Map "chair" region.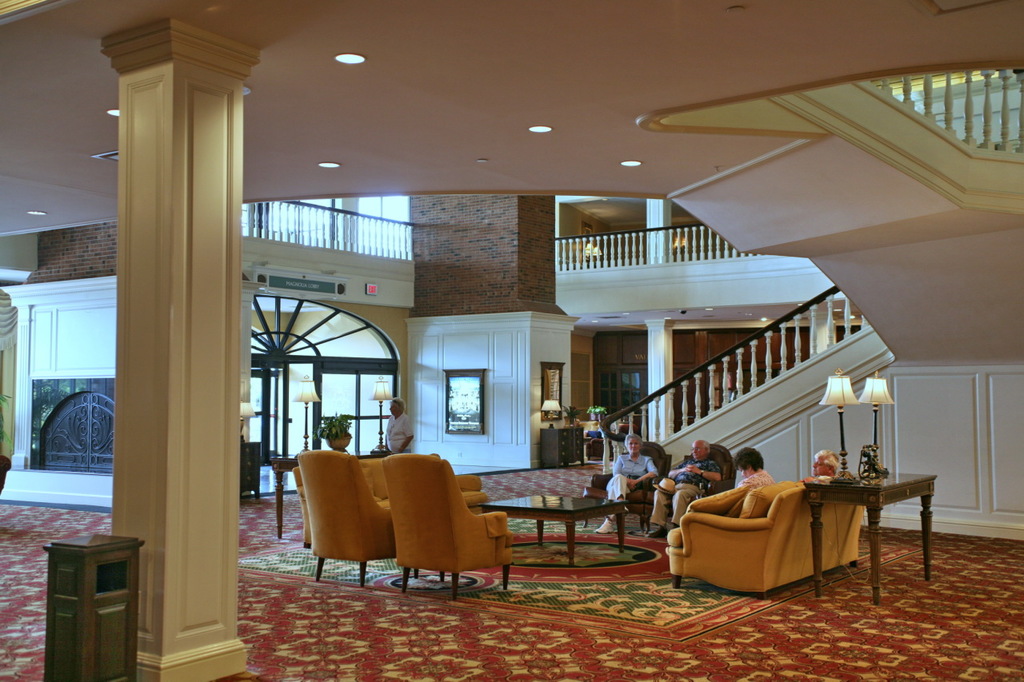
Mapped to pyautogui.locateOnScreen(577, 441, 677, 530).
